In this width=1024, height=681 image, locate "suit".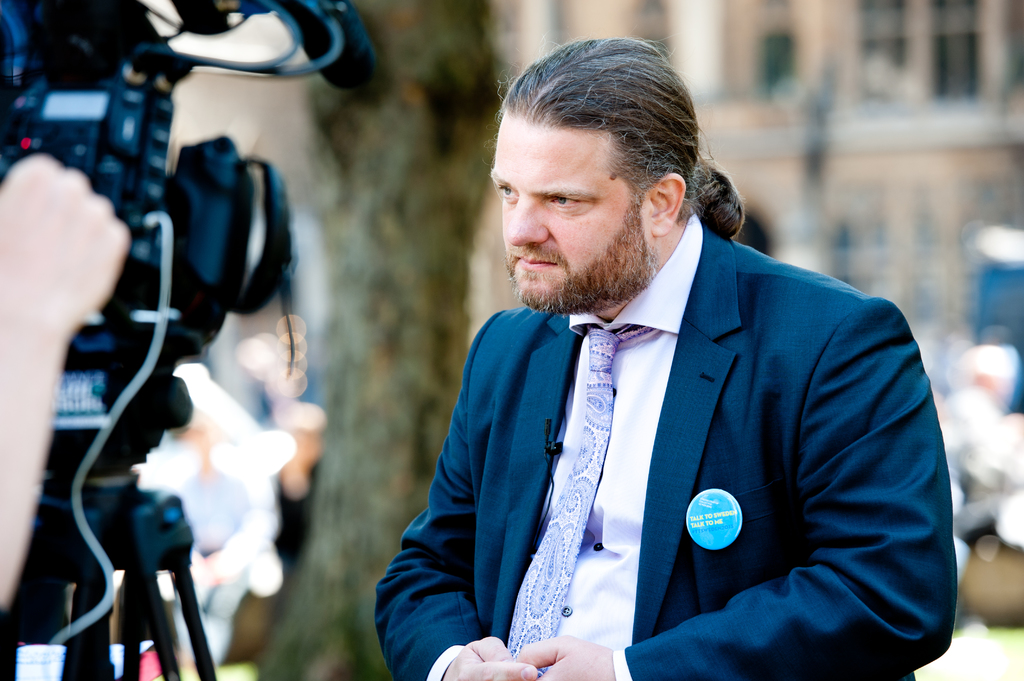
Bounding box: <region>379, 197, 936, 660</region>.
